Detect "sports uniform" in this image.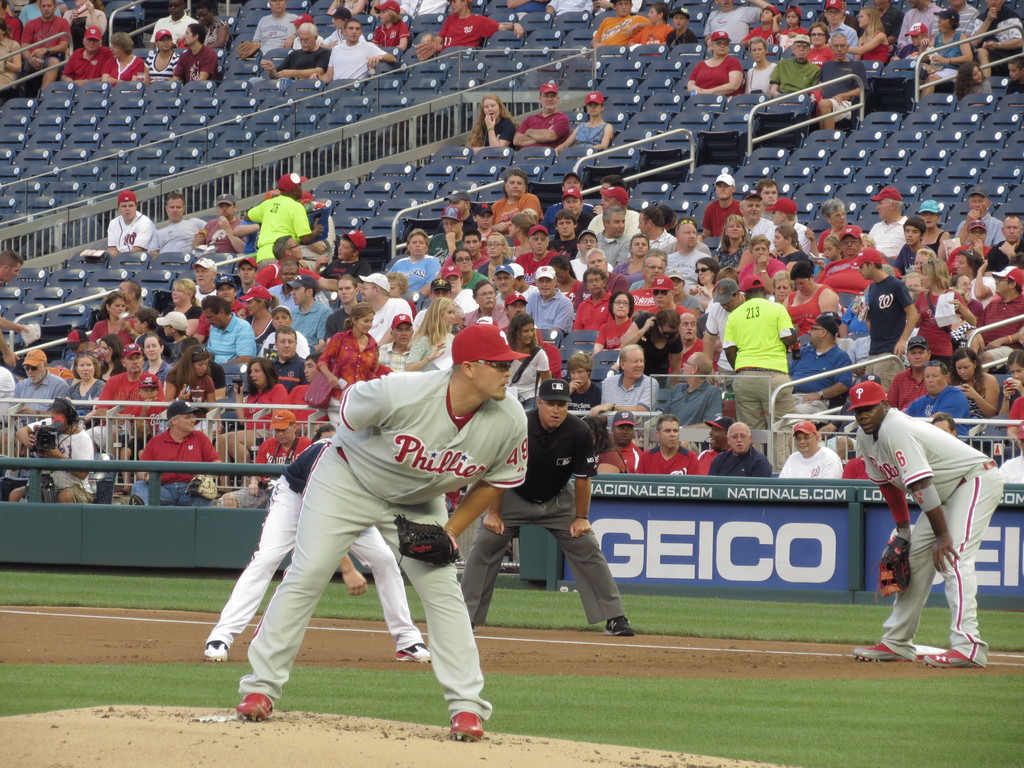
Detection: box=[204, 444, 428, 654].
